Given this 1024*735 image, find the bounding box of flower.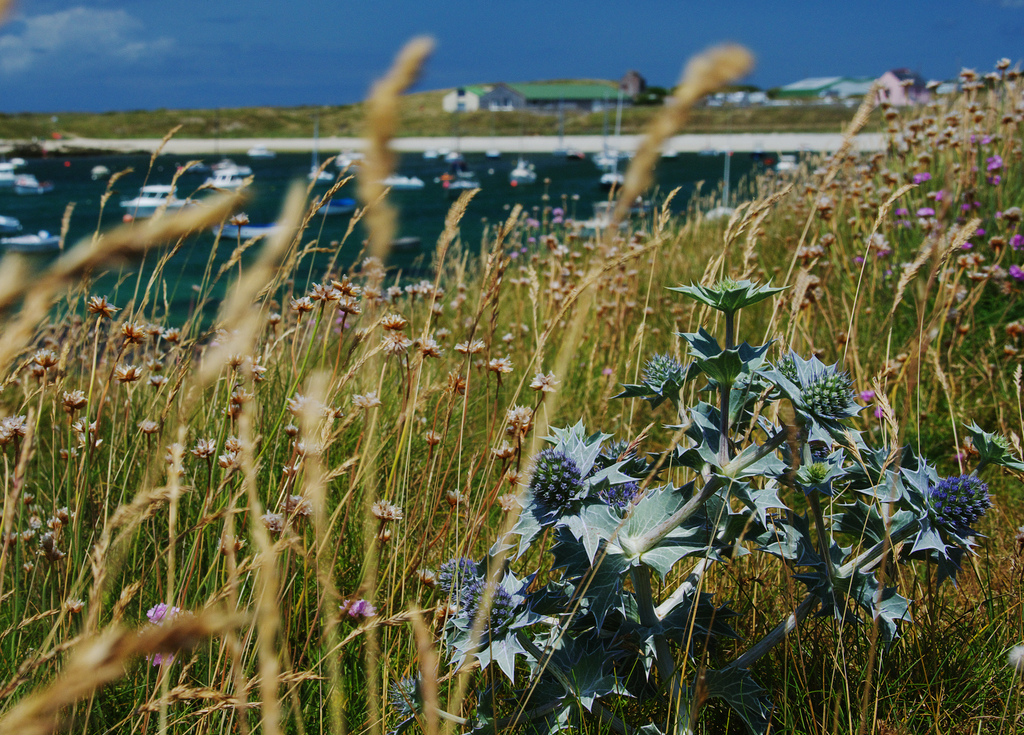
{"x1": 378, "y1": 528, "x2": 394, "y2": 540}.
